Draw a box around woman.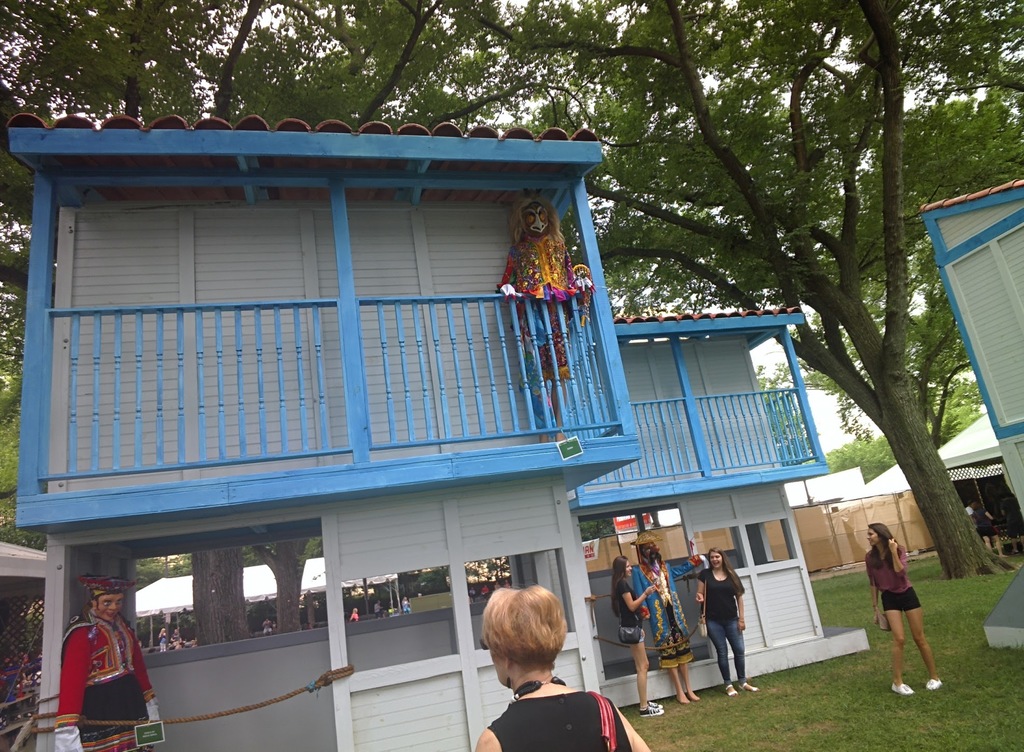
[634, 535, 706, 701].
